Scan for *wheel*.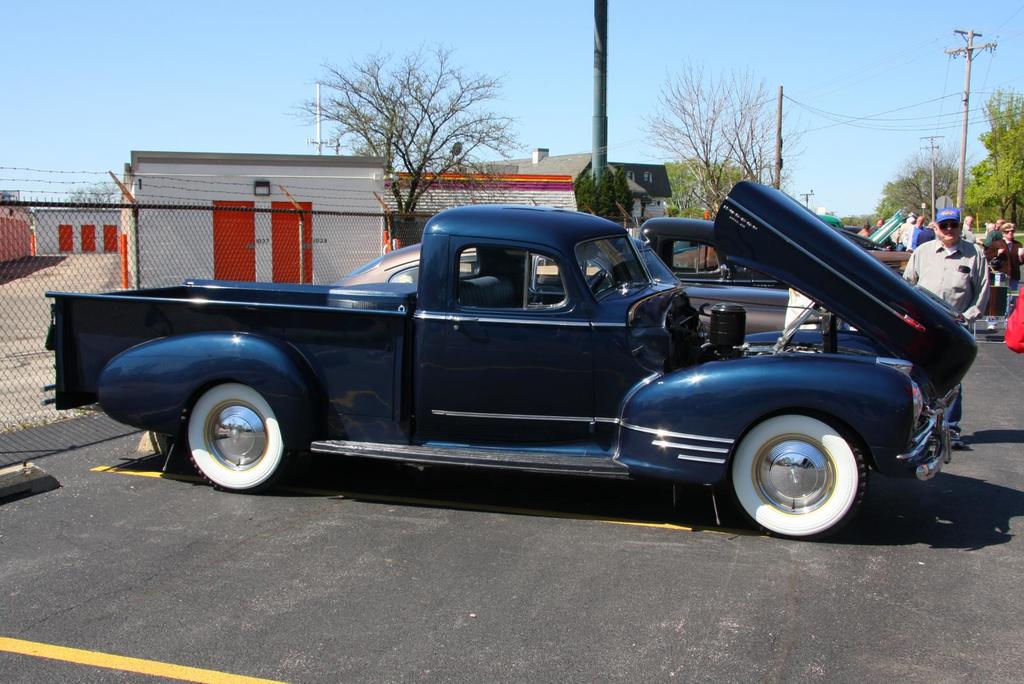
Scan result: box(180, 372, 288, 496).
